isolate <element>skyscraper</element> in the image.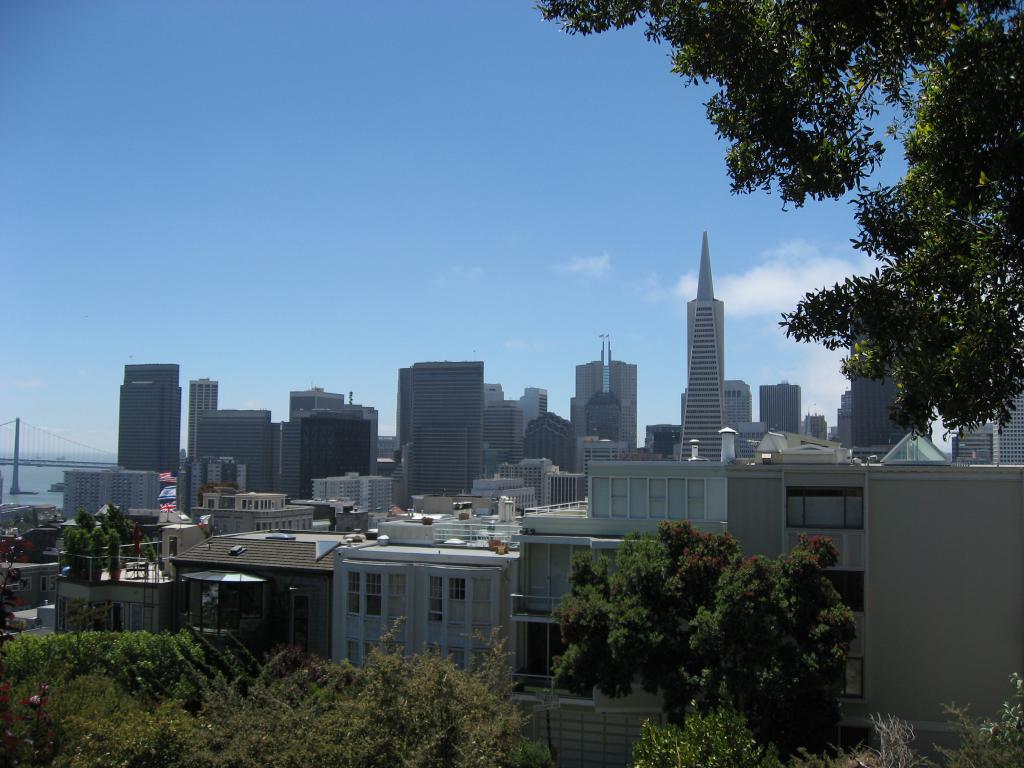
Isolated region: bbox=(680, 234, 735, 458).
